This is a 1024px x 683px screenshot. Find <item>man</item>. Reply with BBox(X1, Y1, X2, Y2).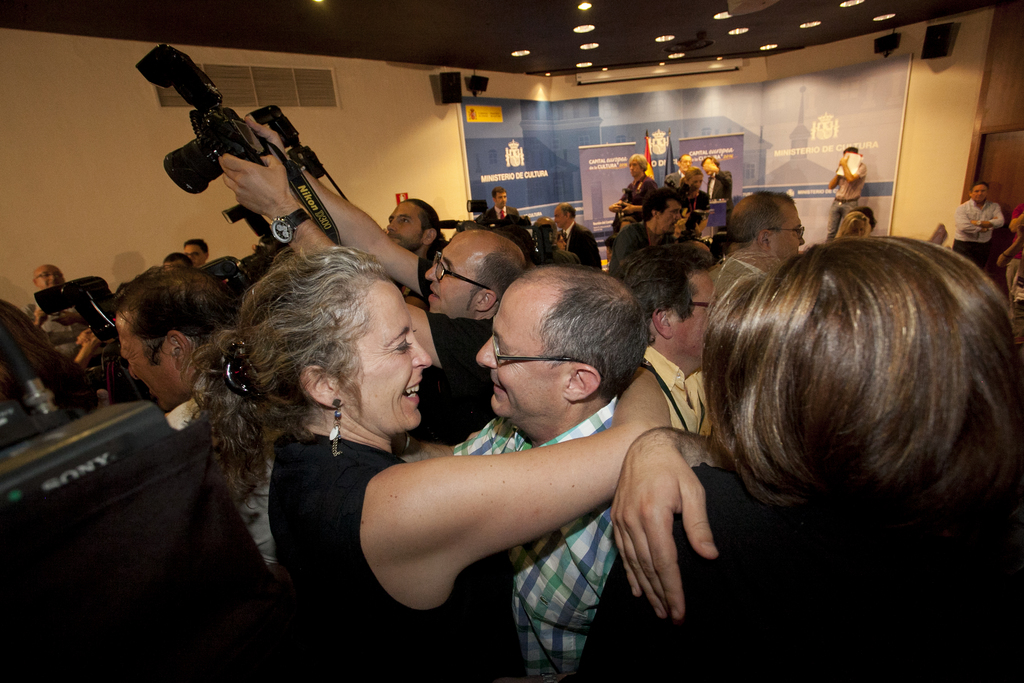
BBox(386, 200, 440, 310).
